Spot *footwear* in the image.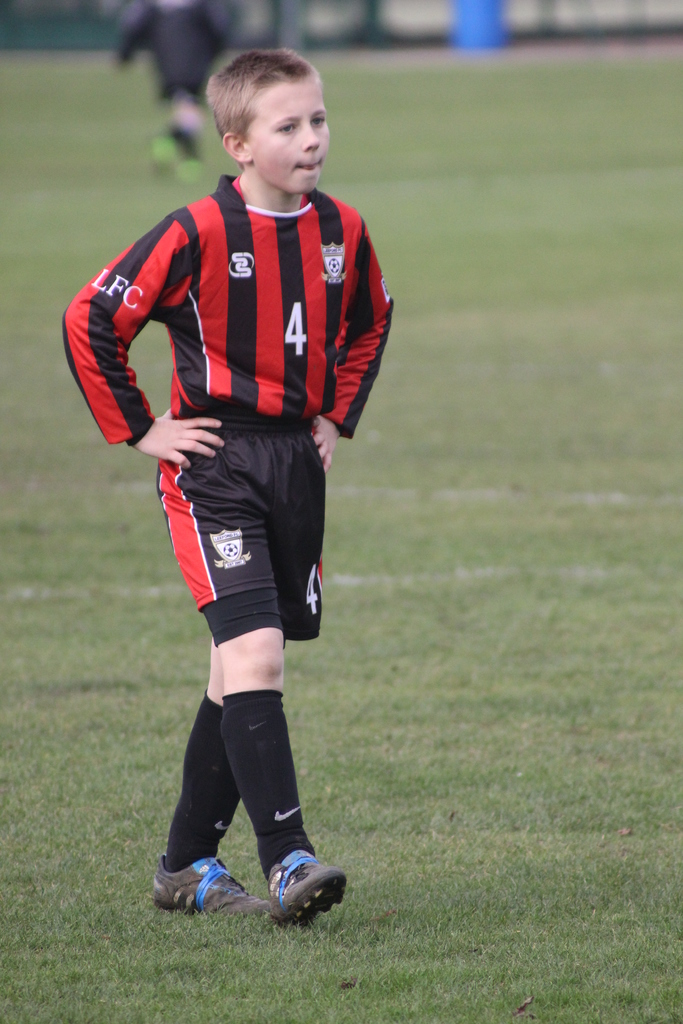
*footwear* found at left=261, top=860, right=340, bottom=927.
